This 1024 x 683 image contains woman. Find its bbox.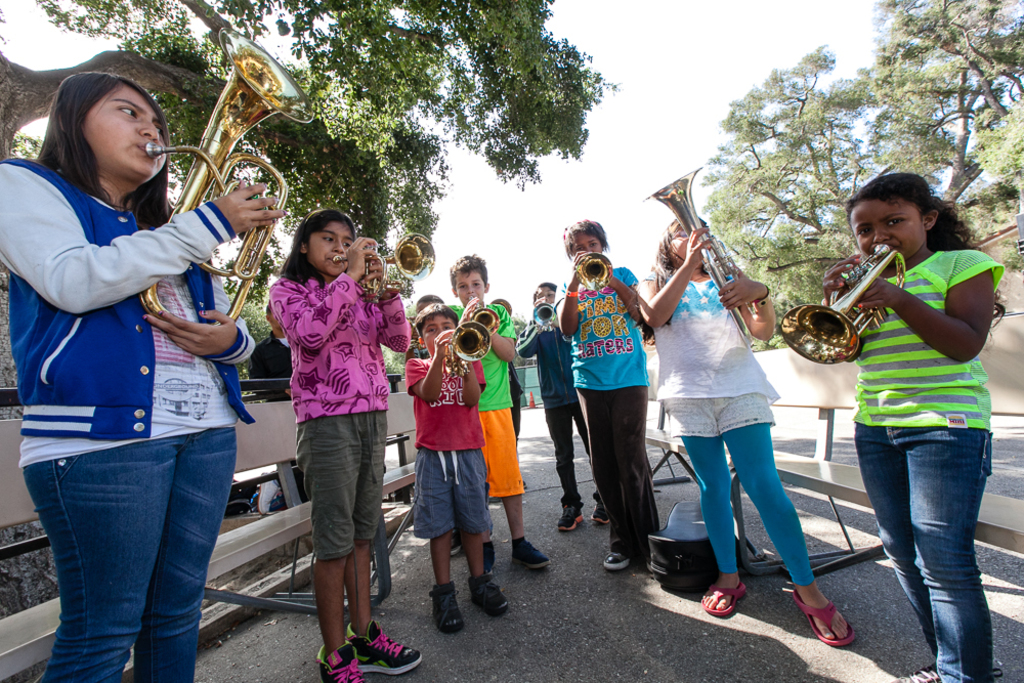
{"x1": 11, "y1": 33, "x2": 251, "y2": 676}.
